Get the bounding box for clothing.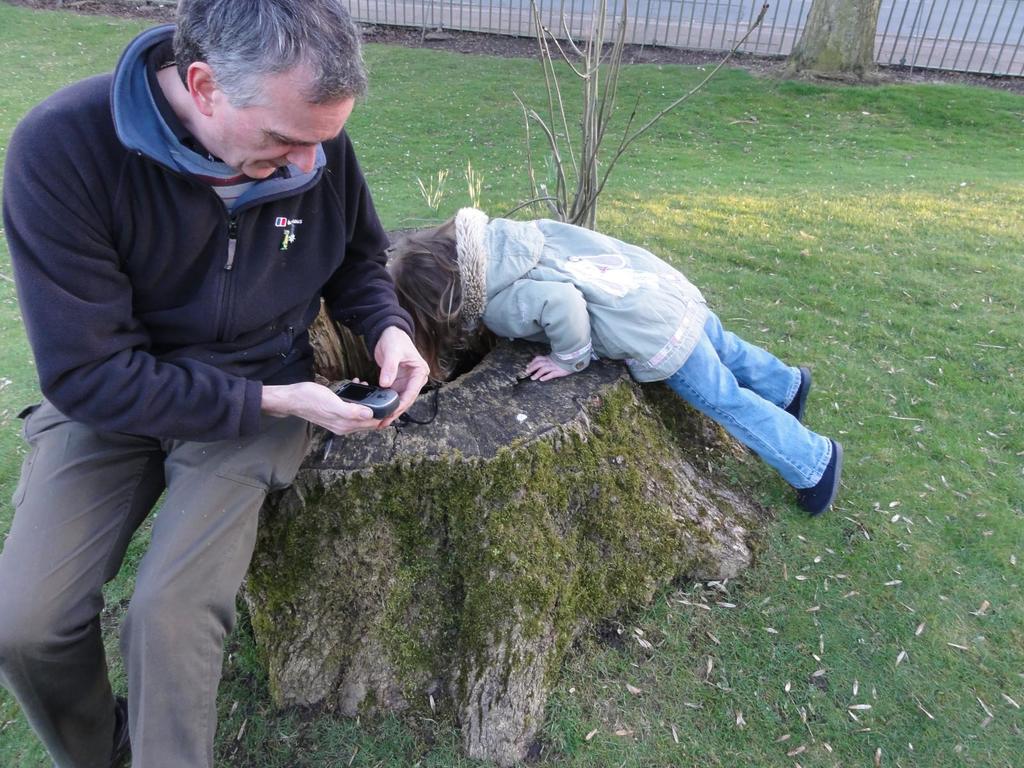
left=377, top=173, right=824, bottom=488.
